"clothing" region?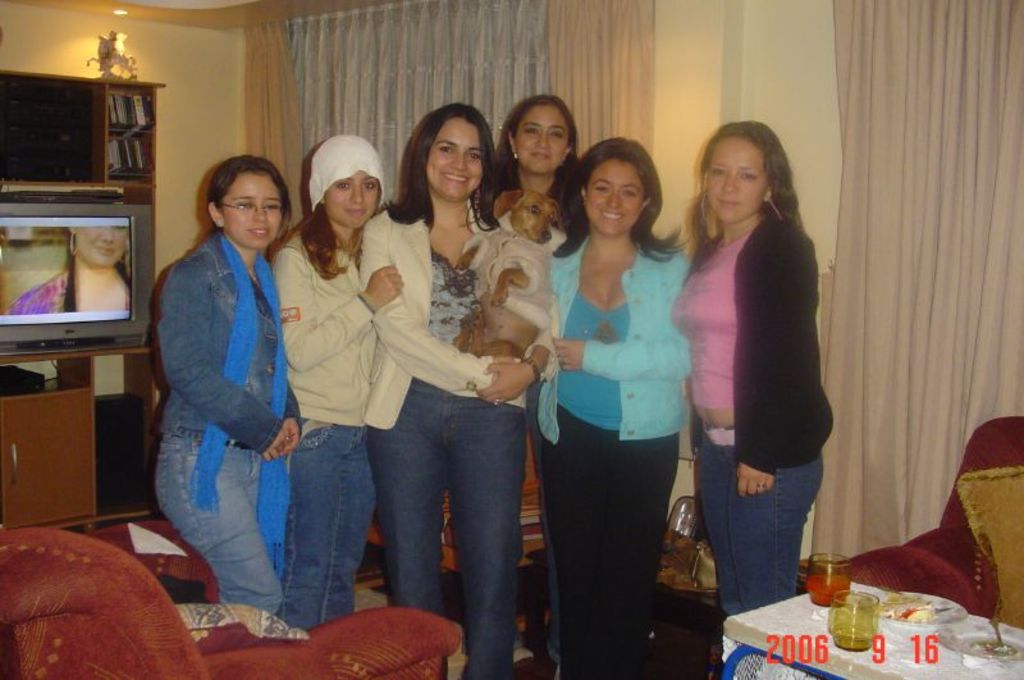
region(671, 210, 838, 622)
